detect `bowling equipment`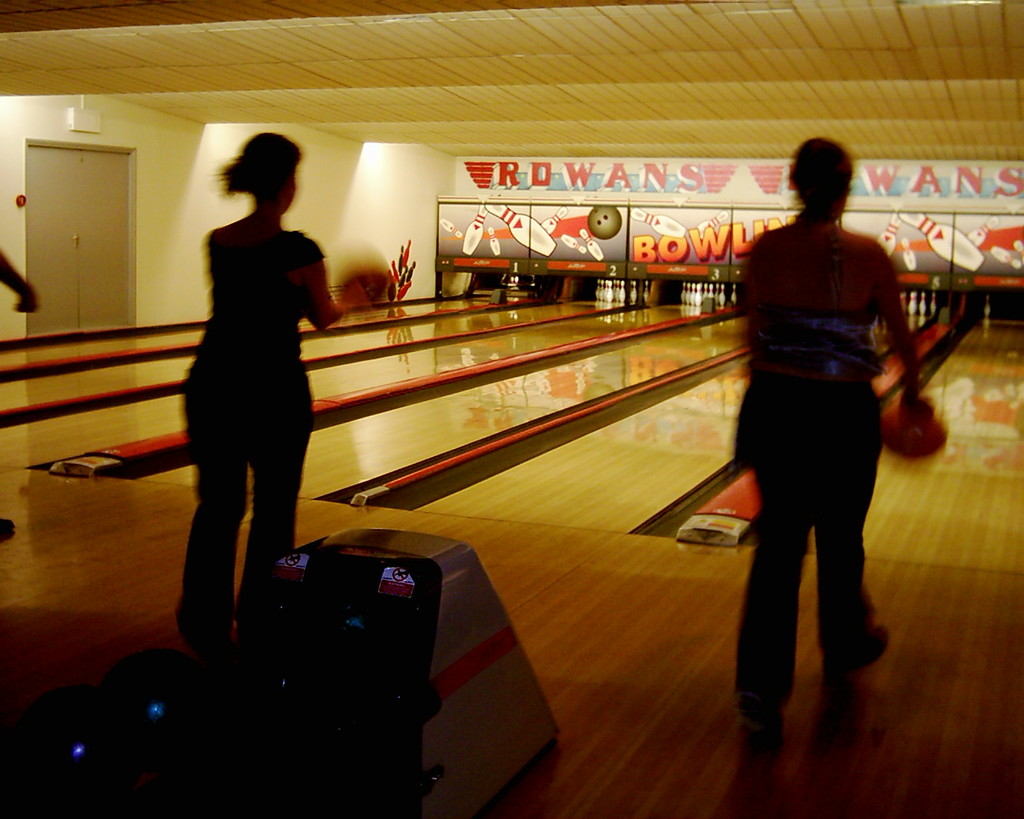
x1=0 y1=525 x2=565 y2=818
